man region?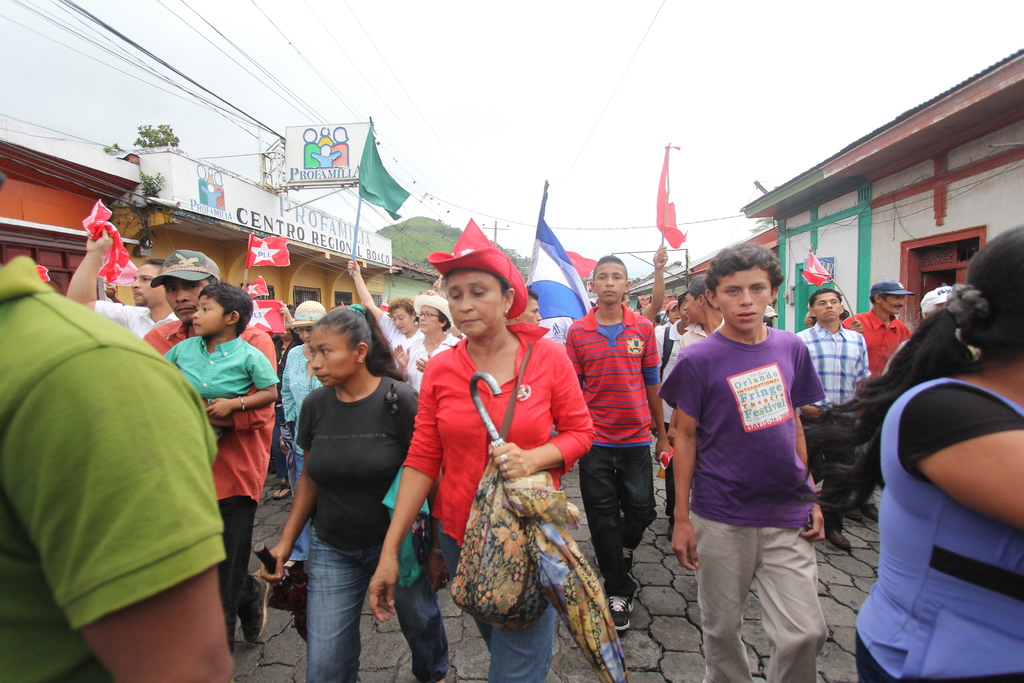
[675,273,724,352]
